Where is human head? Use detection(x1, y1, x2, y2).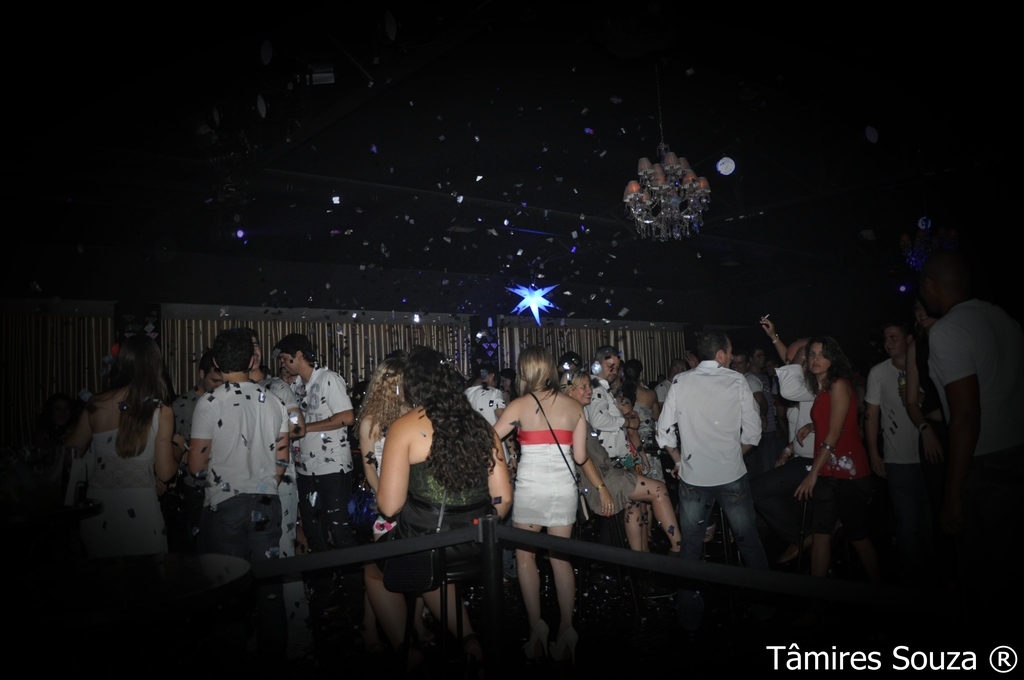
detection(476, 364, 499, 389).
